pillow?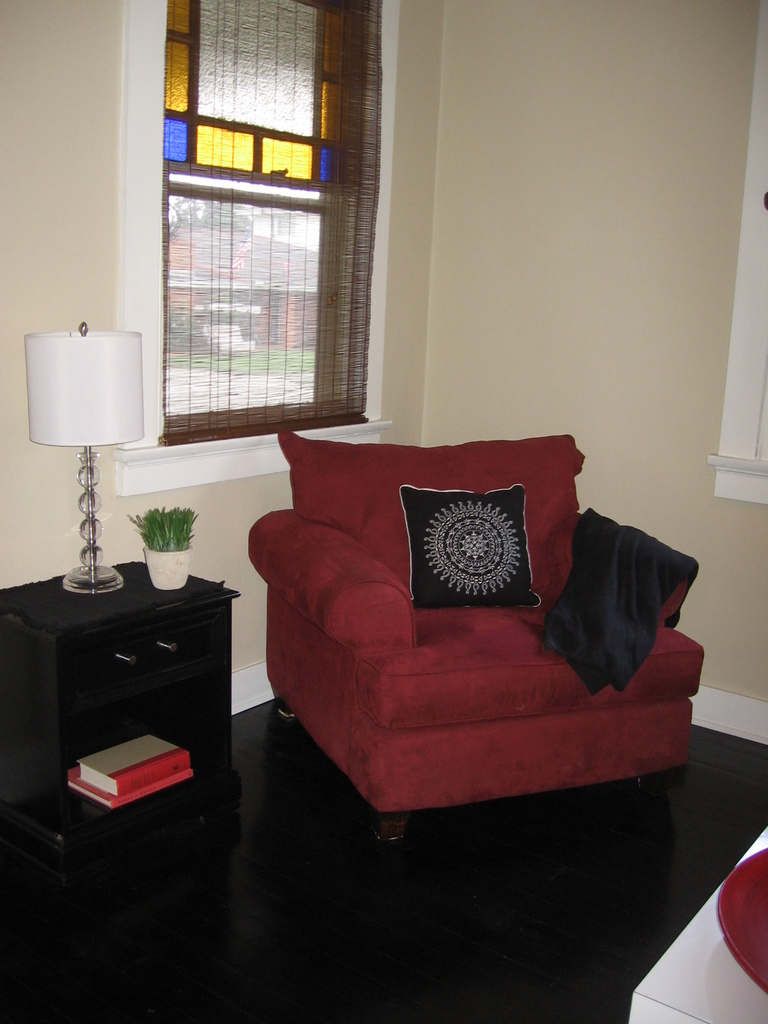
crop(400, 490, 534, 606)
